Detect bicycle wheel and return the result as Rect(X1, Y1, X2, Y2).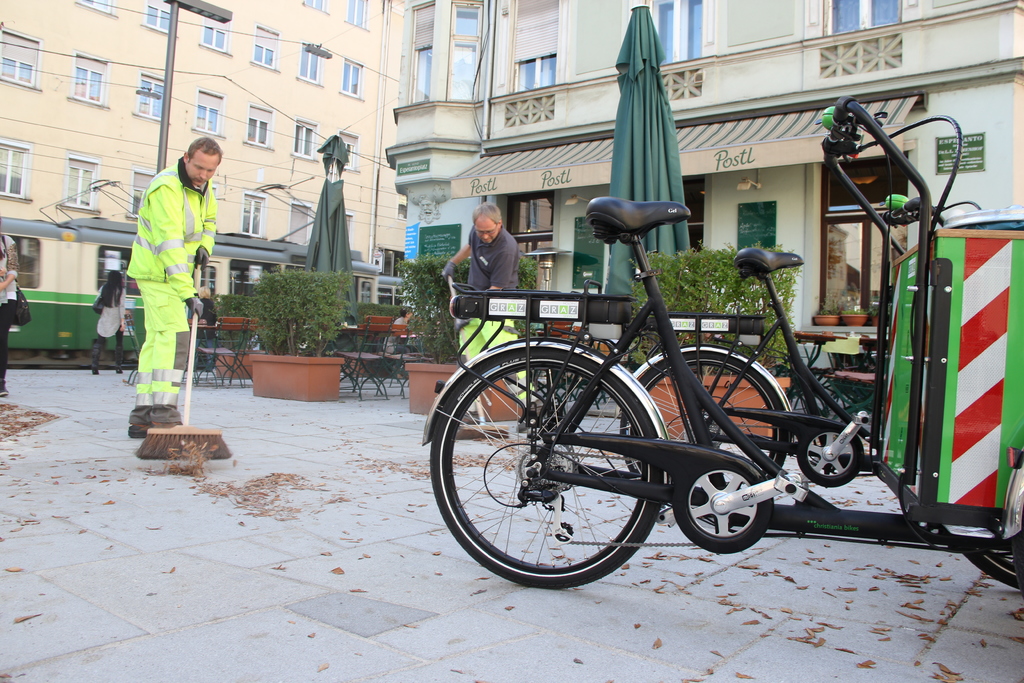
Rect(444, 341, 716, 599).
